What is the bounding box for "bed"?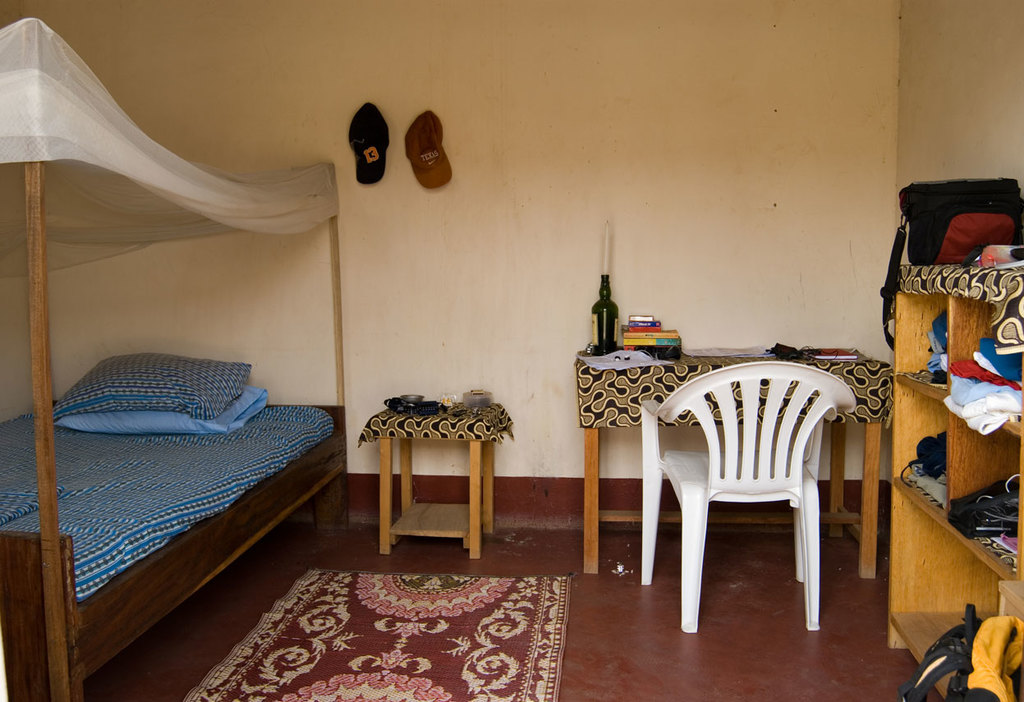
box(6, 172, 333, 685).
